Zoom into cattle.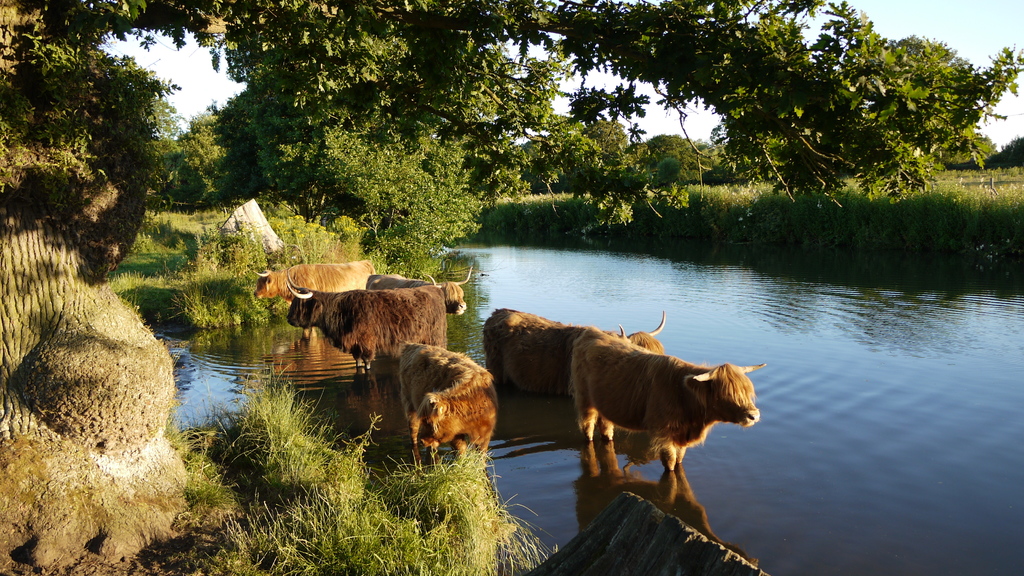
Zoom target: box=[401, 345, 500, 481].
